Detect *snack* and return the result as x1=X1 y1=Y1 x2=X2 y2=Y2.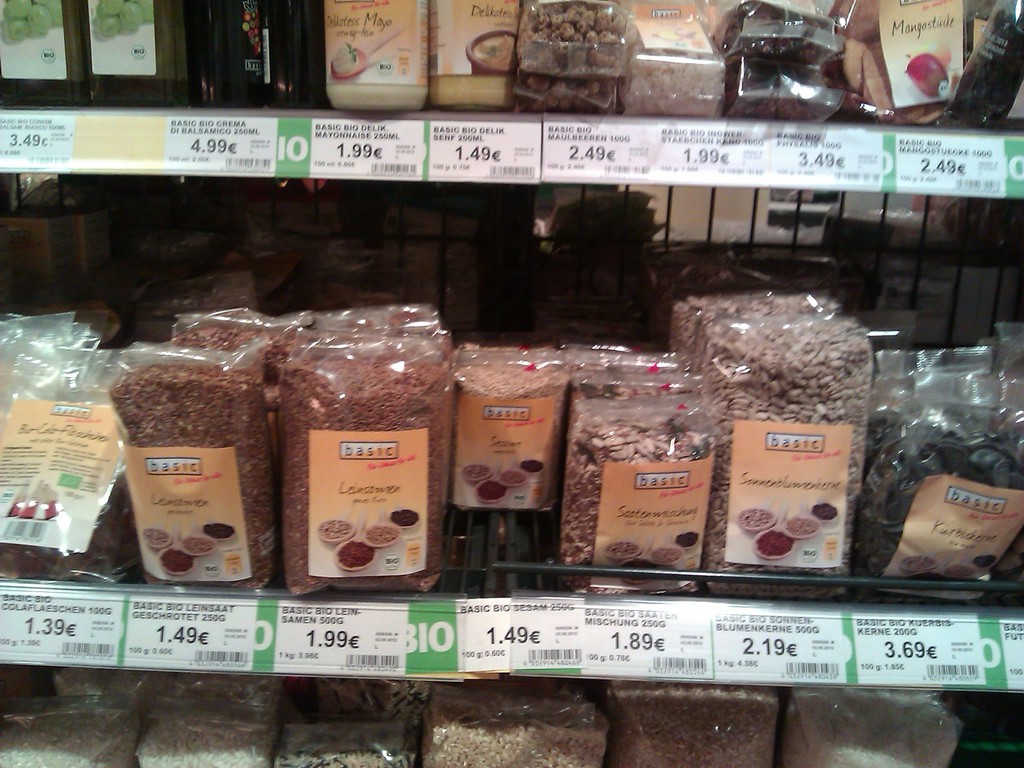
x1=833 y1=0 x2=958 y2=120.
